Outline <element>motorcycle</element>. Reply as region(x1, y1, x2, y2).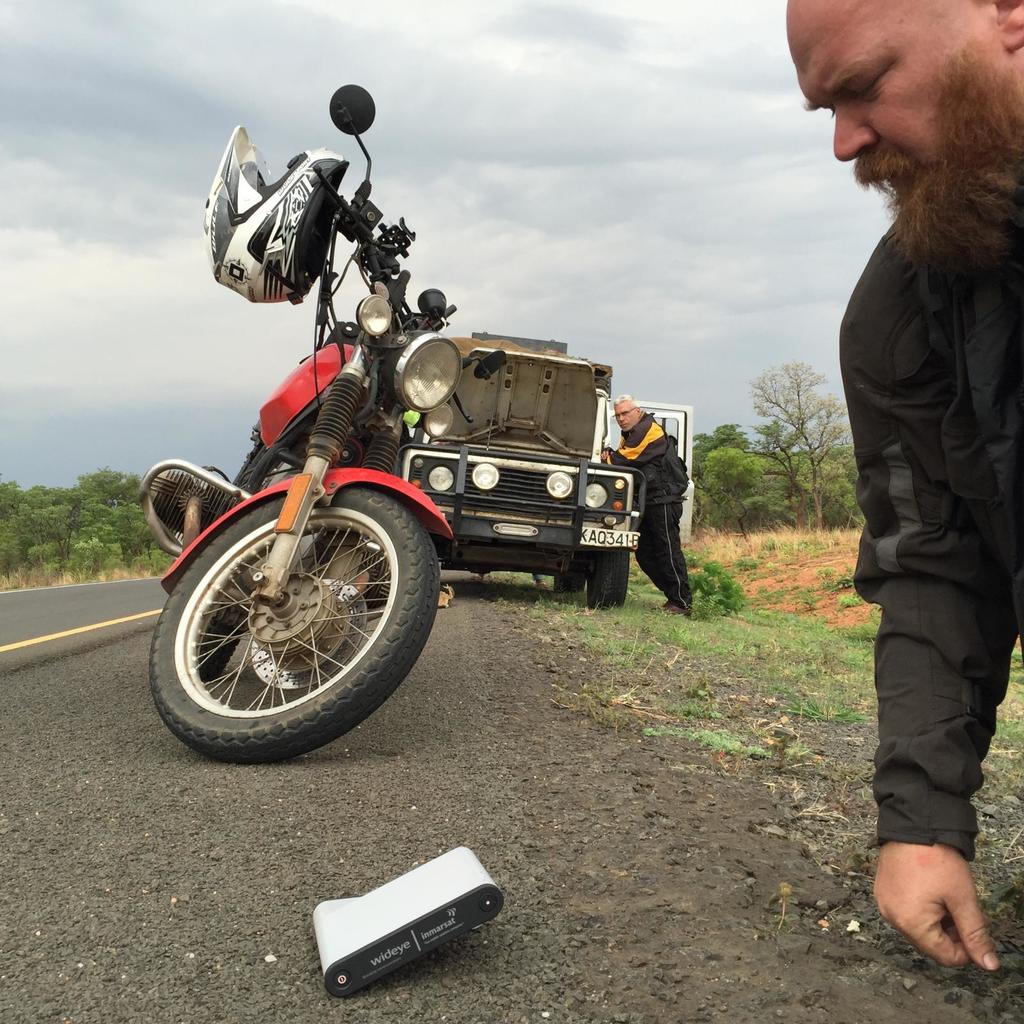
region(124, 84, 476, 767).
